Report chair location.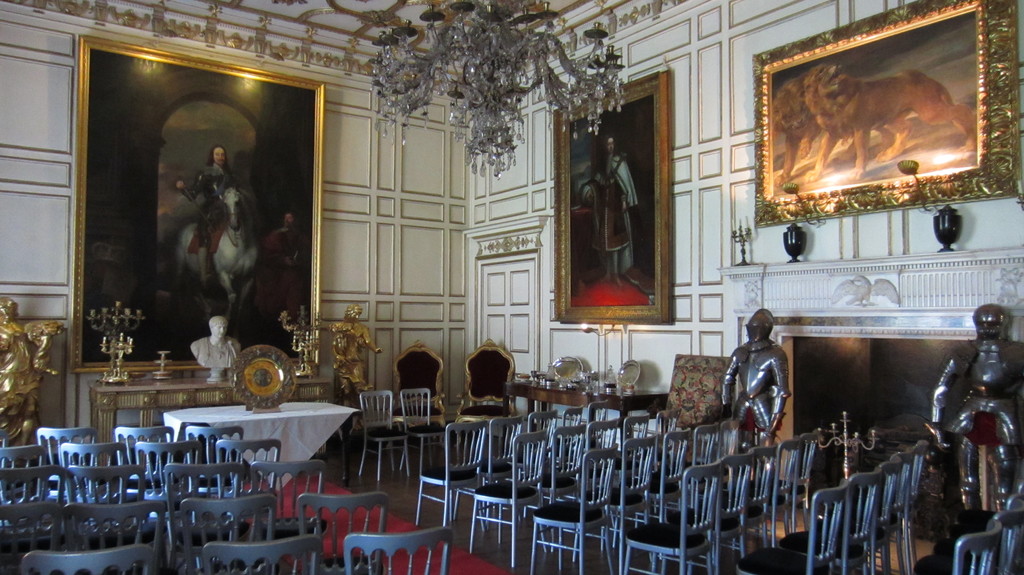
Report: [left=249, top=459, right=325, bottom=544].
